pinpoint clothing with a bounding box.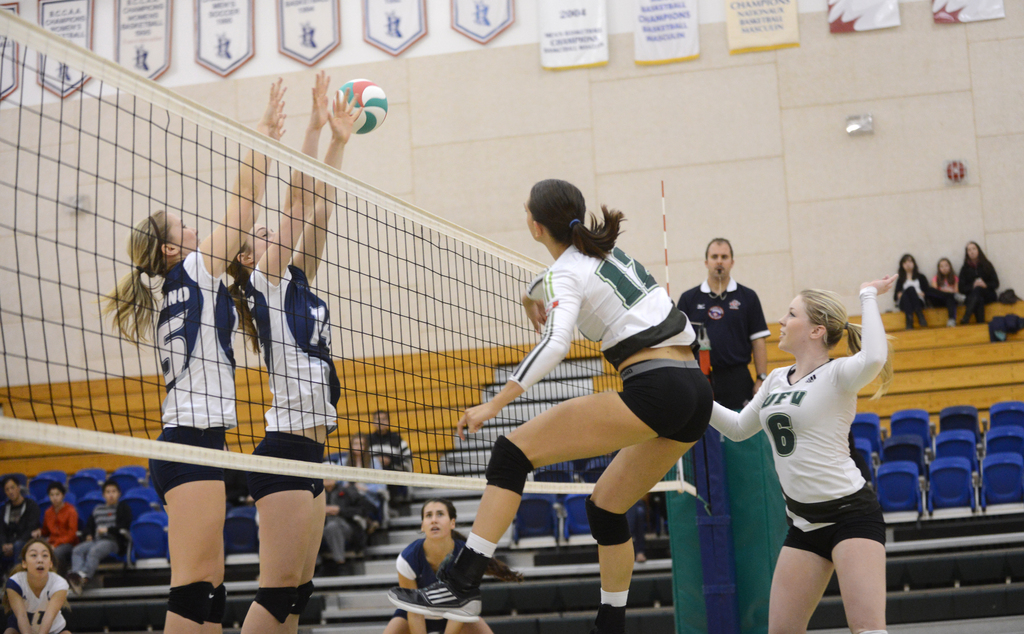
crop(399, 536, 467, 629).
